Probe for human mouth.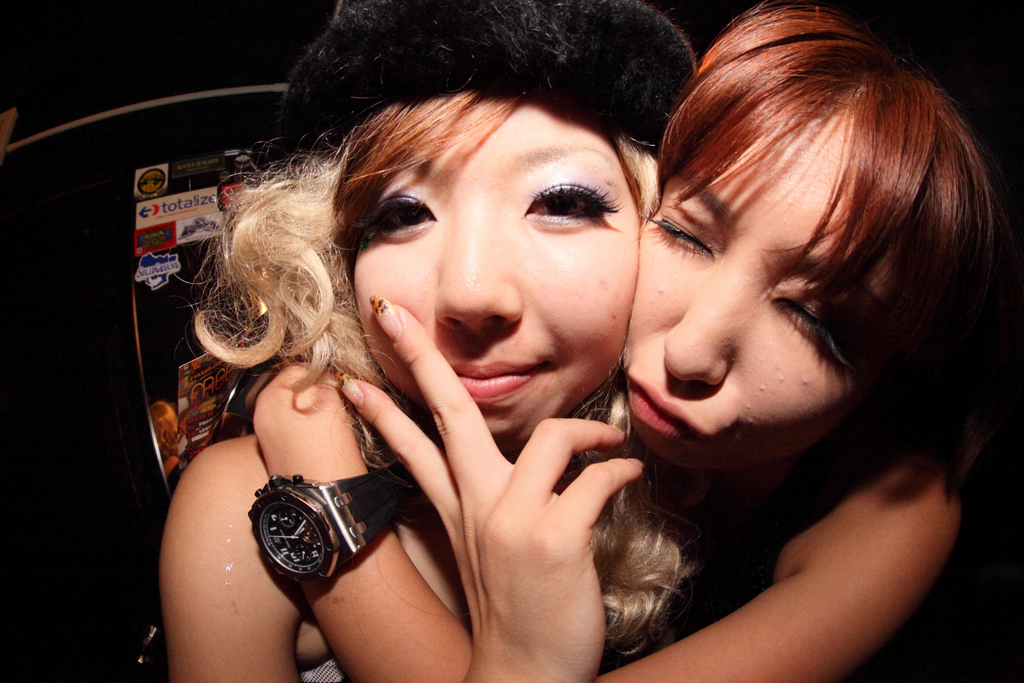
Probe result: <bbox>623, 360, 712, 456</bbox>.
